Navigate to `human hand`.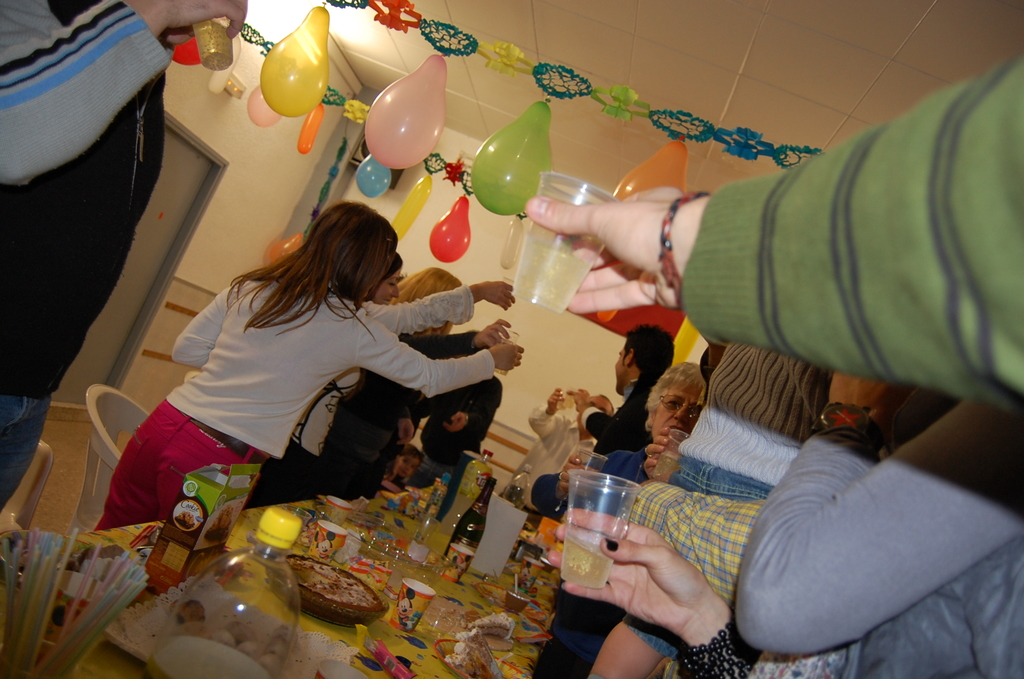
Navigation target: 826/371/922/426.
